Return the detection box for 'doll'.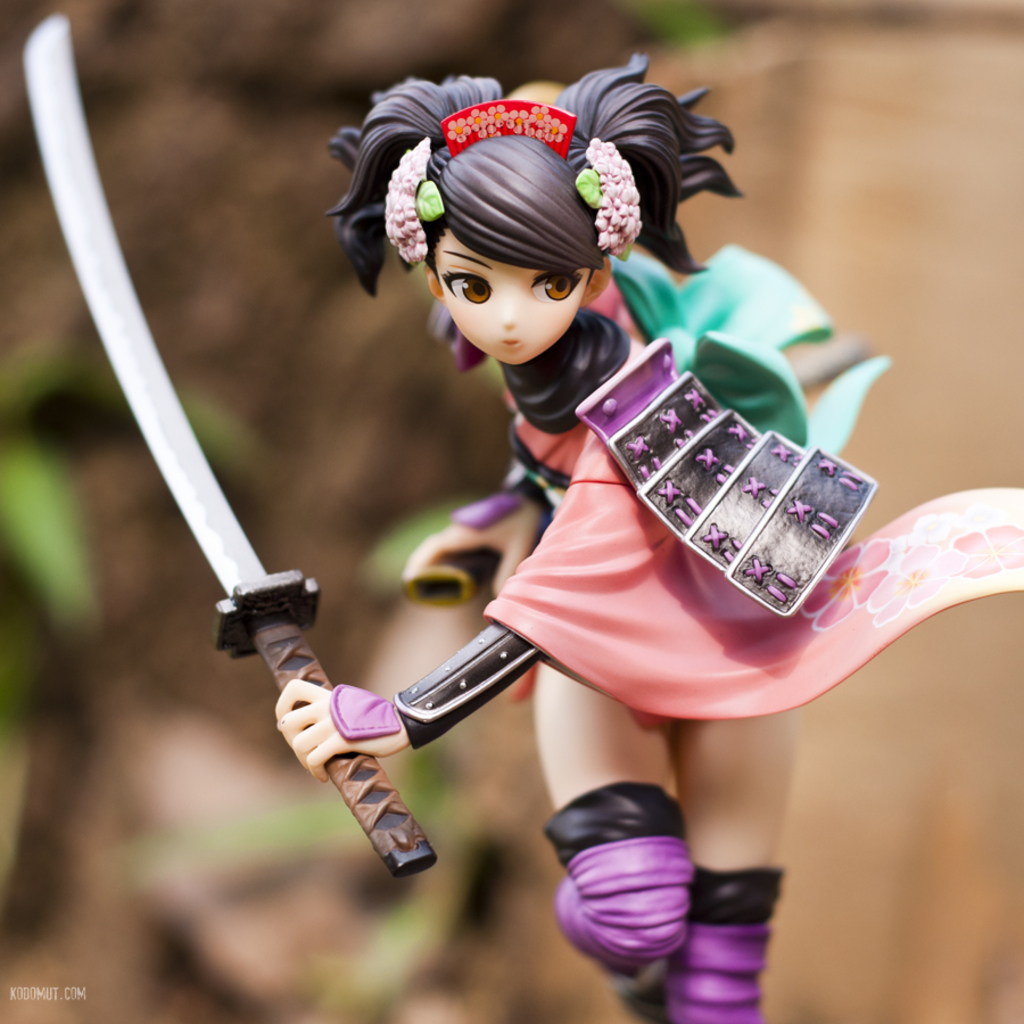
box=[271, 63, 807, 1022].
